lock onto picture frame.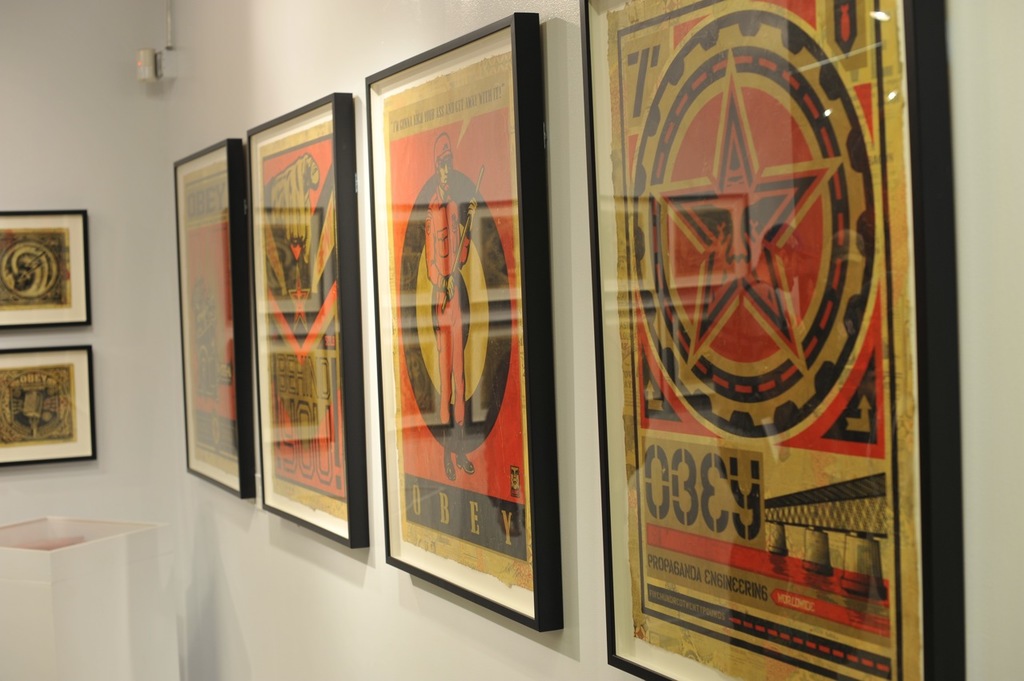
Locked: {"left": 0, "top": 342, "right": 99, "bottom": 471}.
